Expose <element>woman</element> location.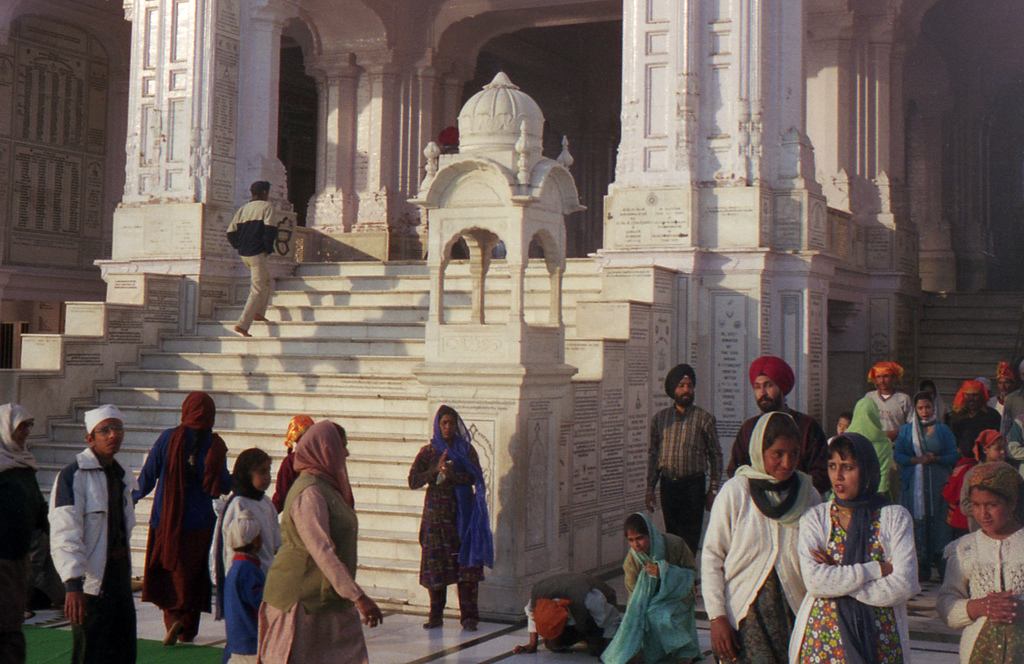
Exposed at <box>131,389,240,647</box>.
